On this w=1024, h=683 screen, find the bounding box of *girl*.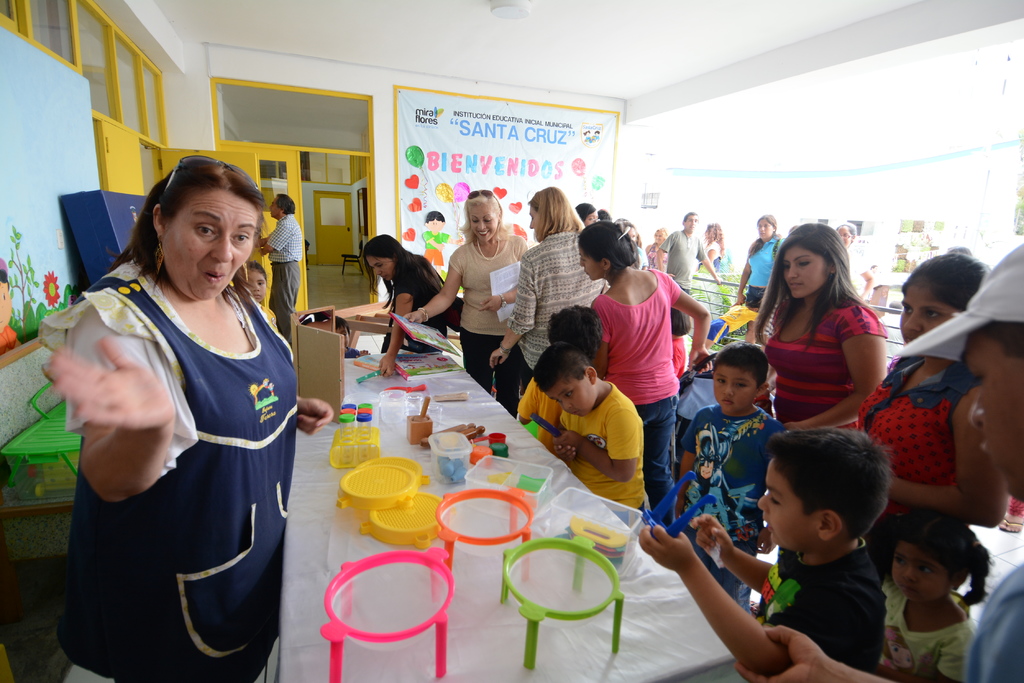
Bounding box: crop(625, 220, 651, 269).
